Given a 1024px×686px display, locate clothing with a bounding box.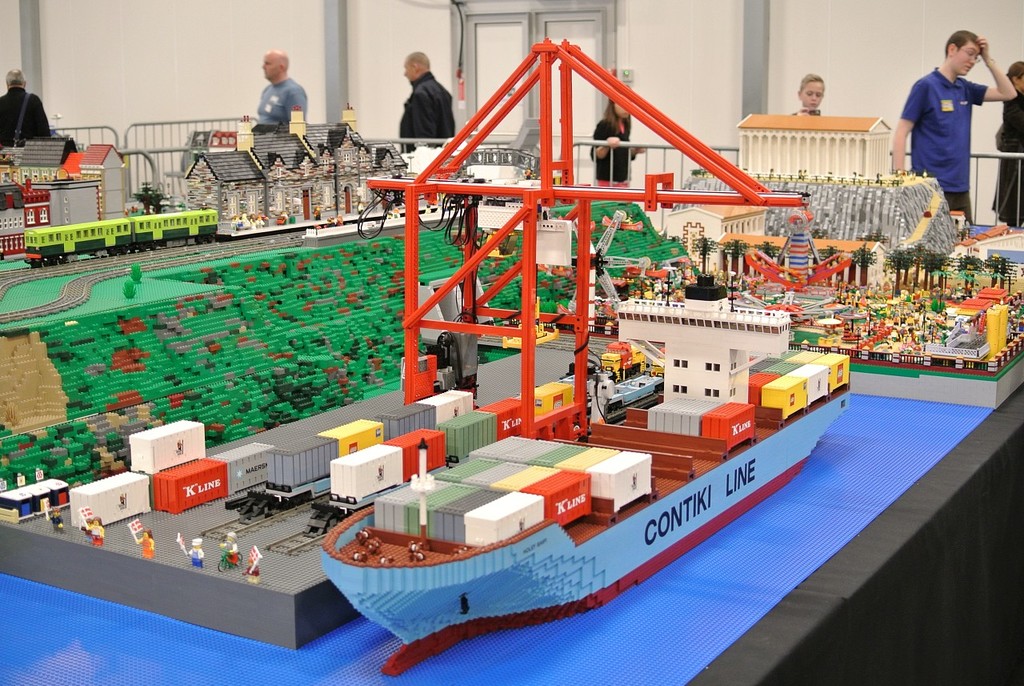
Located: select_region(399, 75, 454, 151).
